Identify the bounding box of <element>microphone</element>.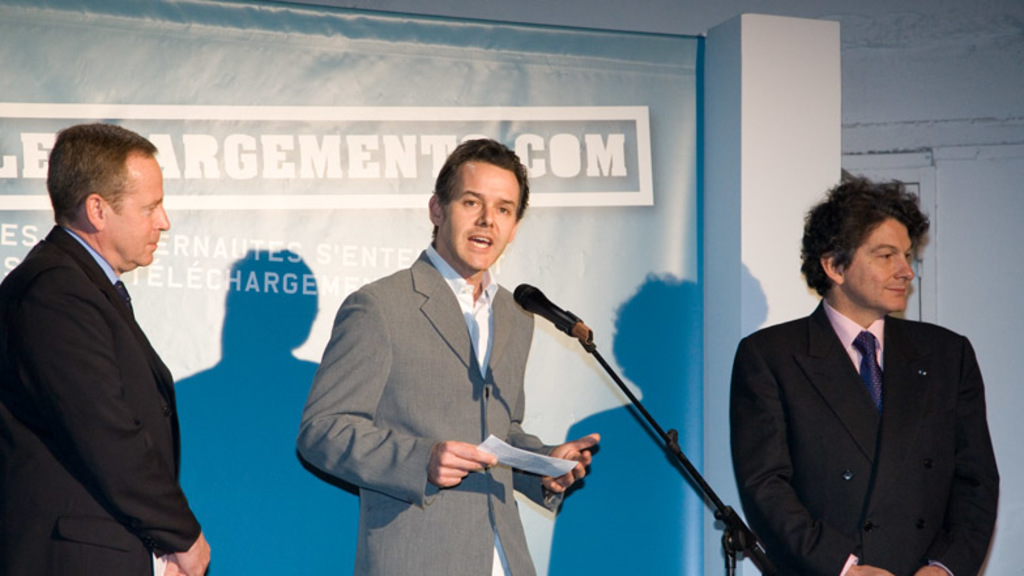
Rect(511, 282, 593, 347).
